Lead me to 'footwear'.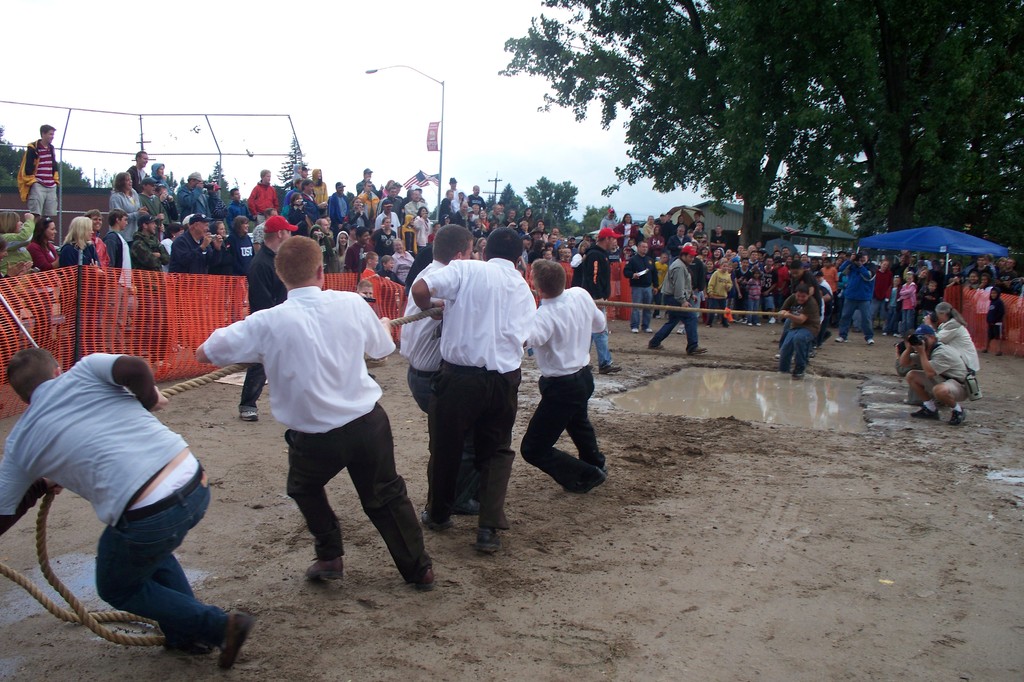
Lead to 874/325/881/327.
